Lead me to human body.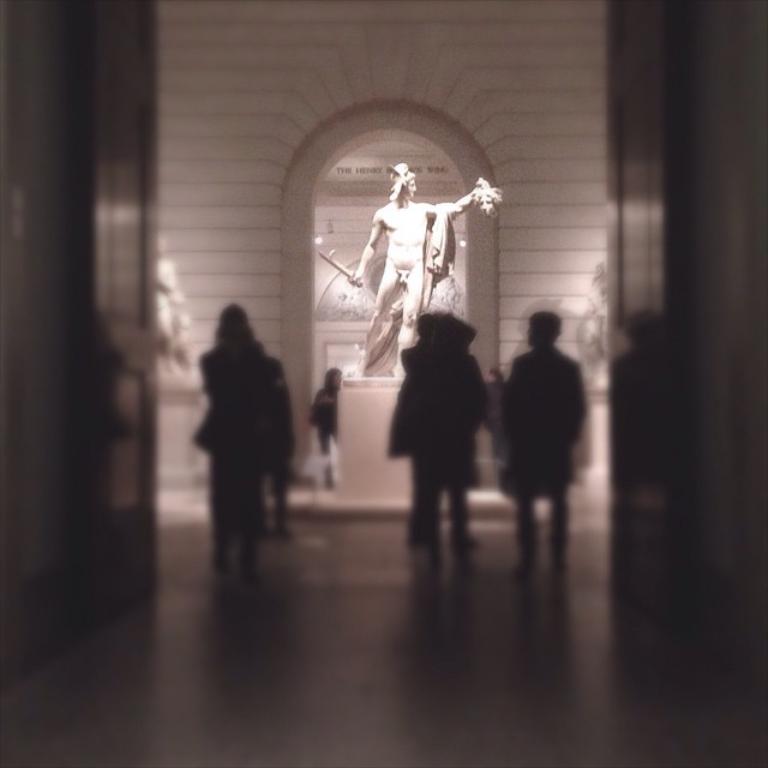
Lead to bbox=(344, 162, 485, 364).
